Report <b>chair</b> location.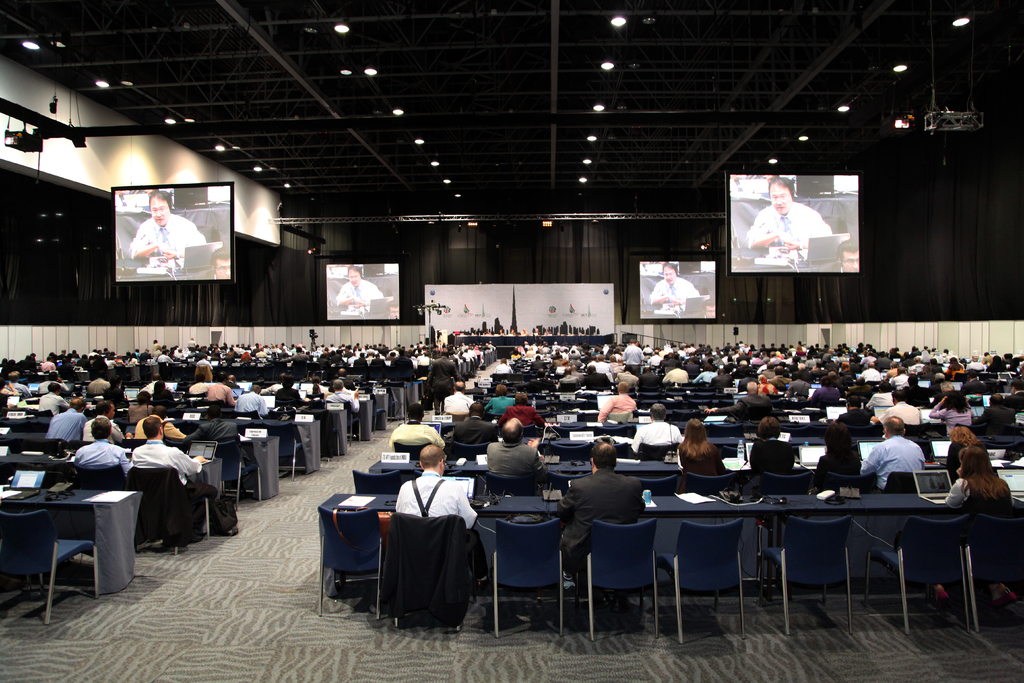
Report: select_region(956, 514, 1023, 627).
